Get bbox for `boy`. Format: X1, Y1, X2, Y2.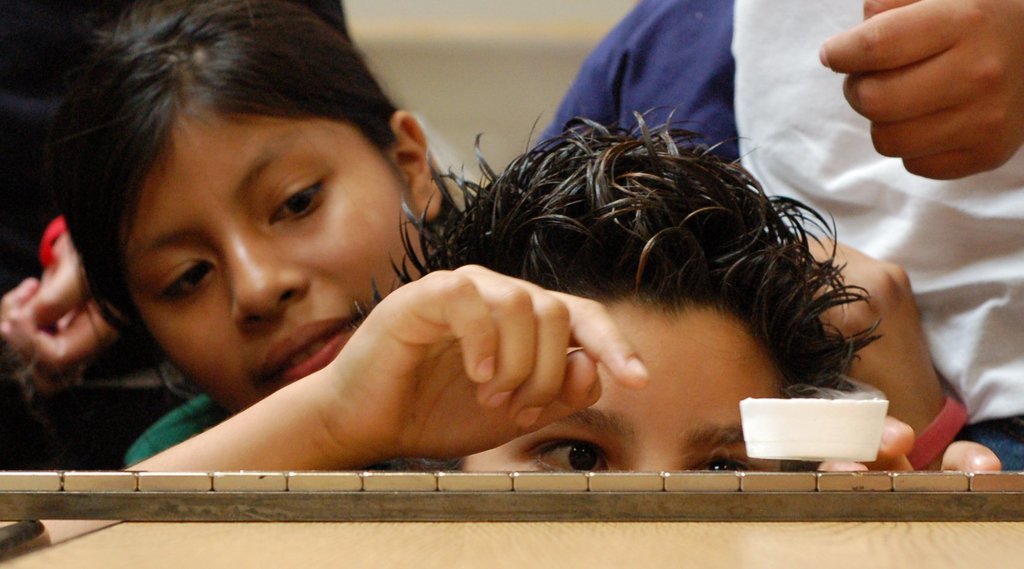
129, 111, 1011, 477.
